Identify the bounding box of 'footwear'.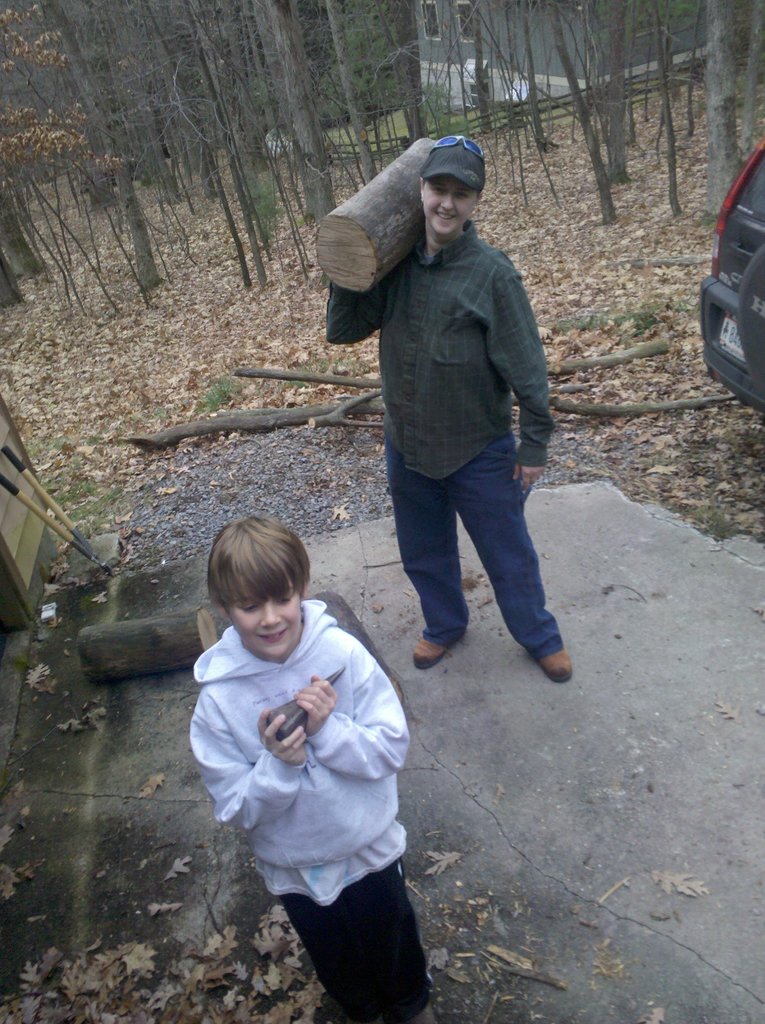
<box>414,638,456,668</box>.
